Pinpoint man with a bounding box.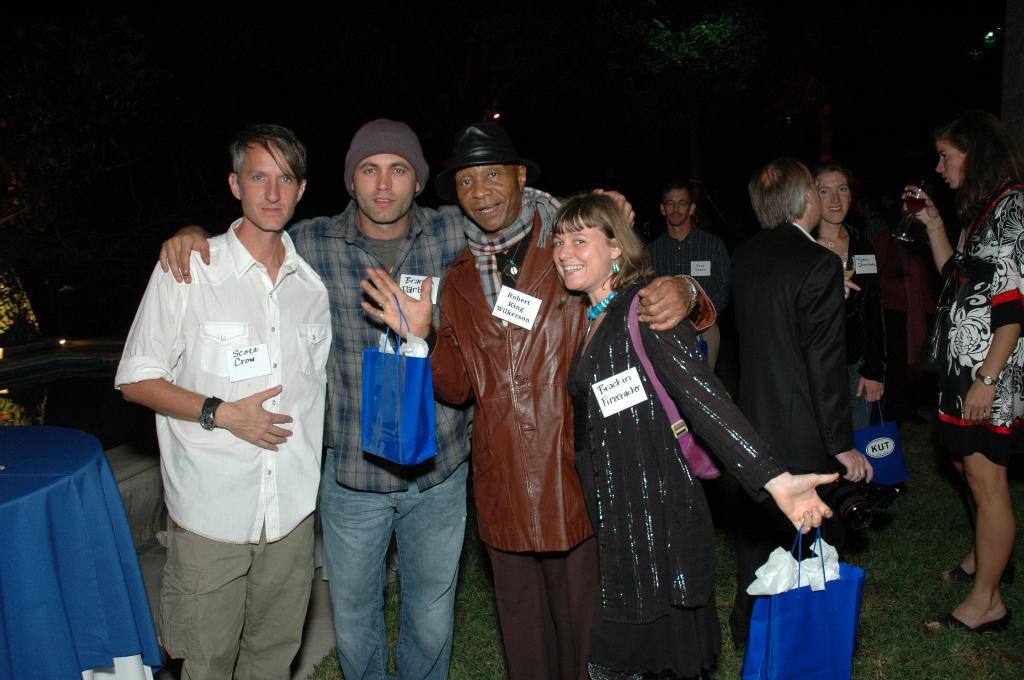
(729,161,877,679).
